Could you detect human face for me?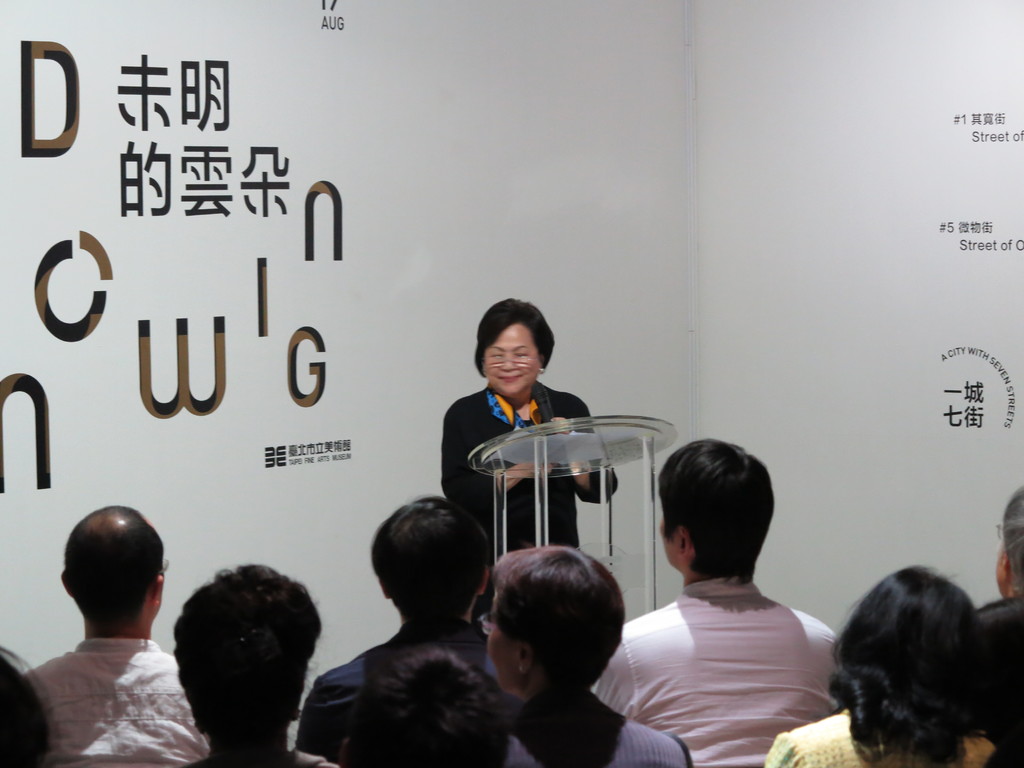
Detection result: {"left": 994, "top": 478, "right": 1023, "bottom": 601}.
